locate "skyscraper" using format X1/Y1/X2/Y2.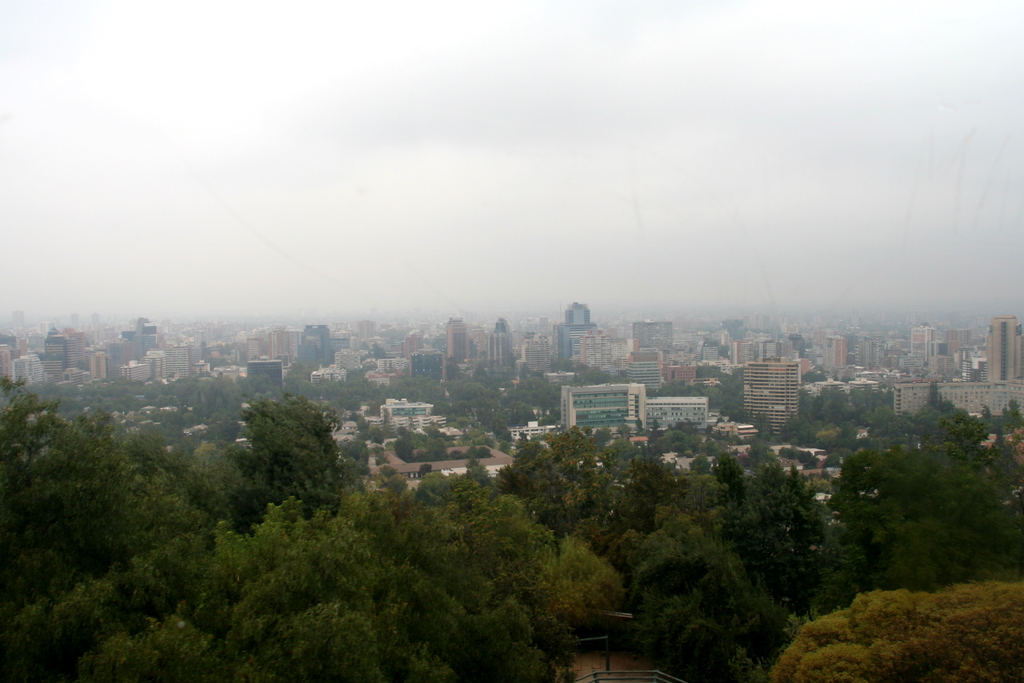
740/341/828/446.
